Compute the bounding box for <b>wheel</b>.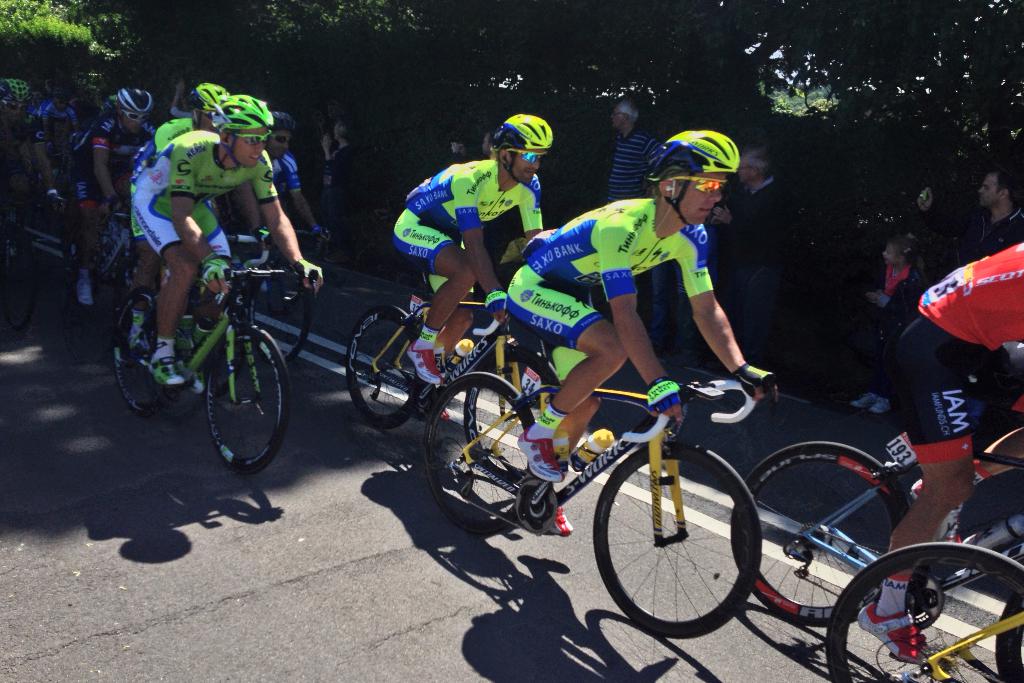
[x1=111, y1=293, x2=159, y2=413].
